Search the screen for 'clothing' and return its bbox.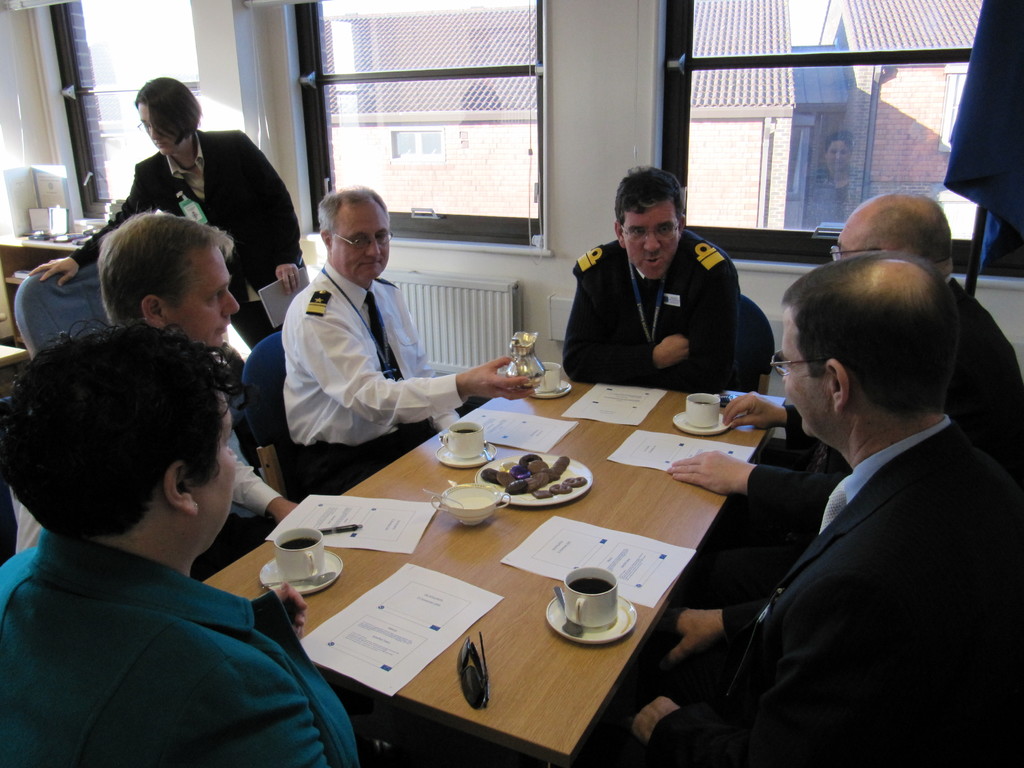
Found: [left=745, top=267, right=1023, bottom=526].
